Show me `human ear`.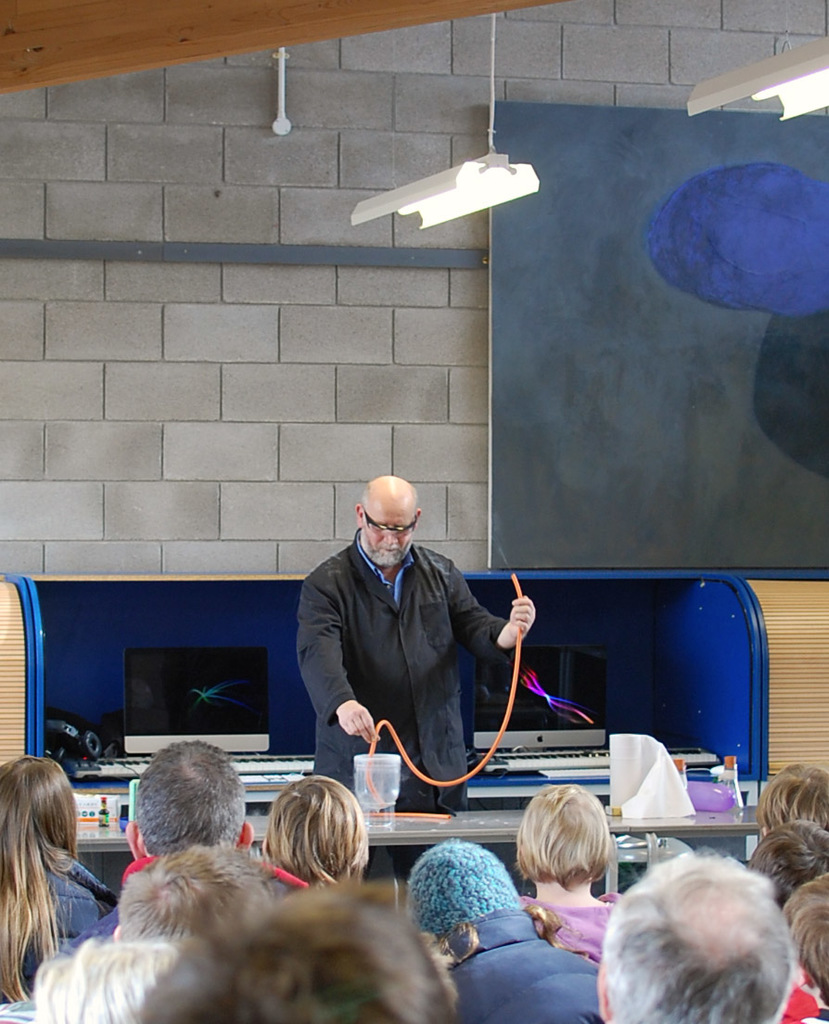
`human ear` is here: 415 508 421 524.
